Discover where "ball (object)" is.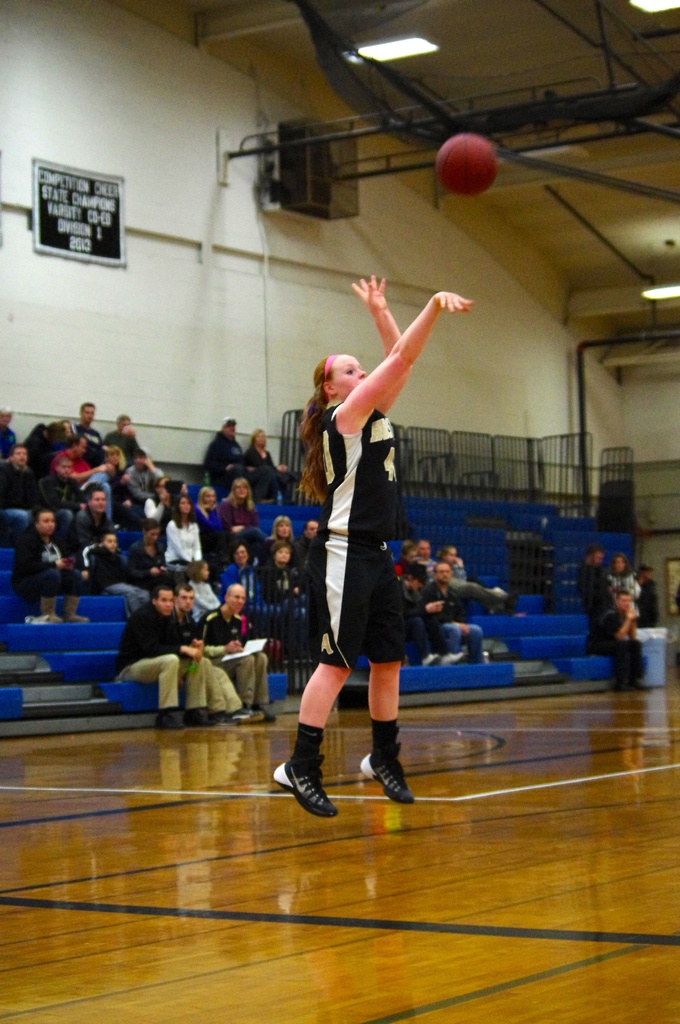
Discovered at bbox(435, 134, 501, 192).
